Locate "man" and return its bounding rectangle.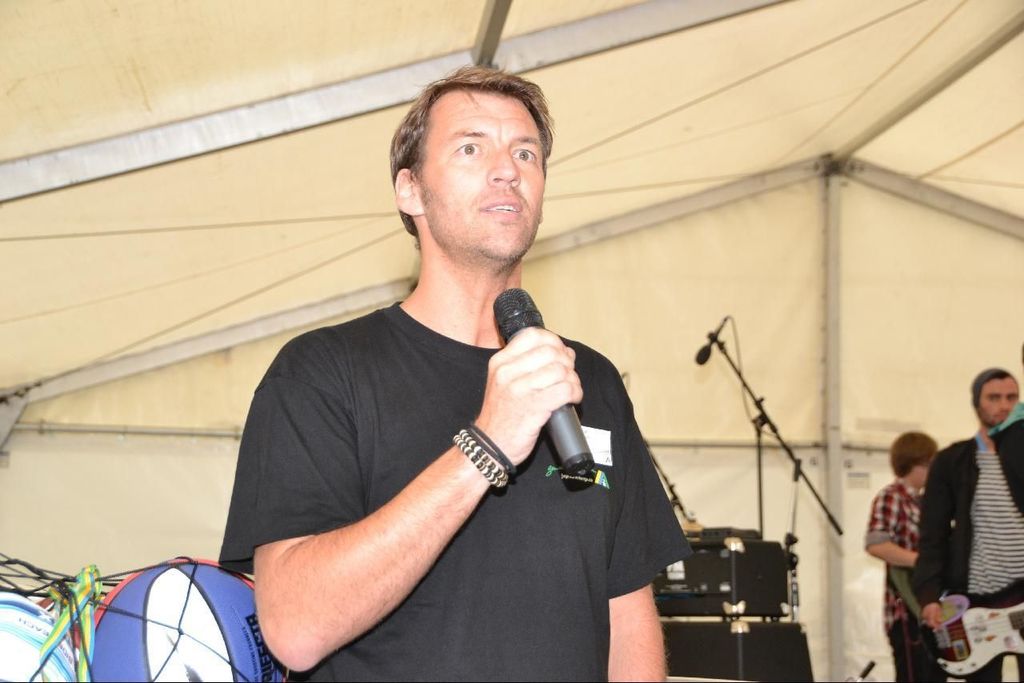
(left=862, top=433, right=942, bottom=682).
